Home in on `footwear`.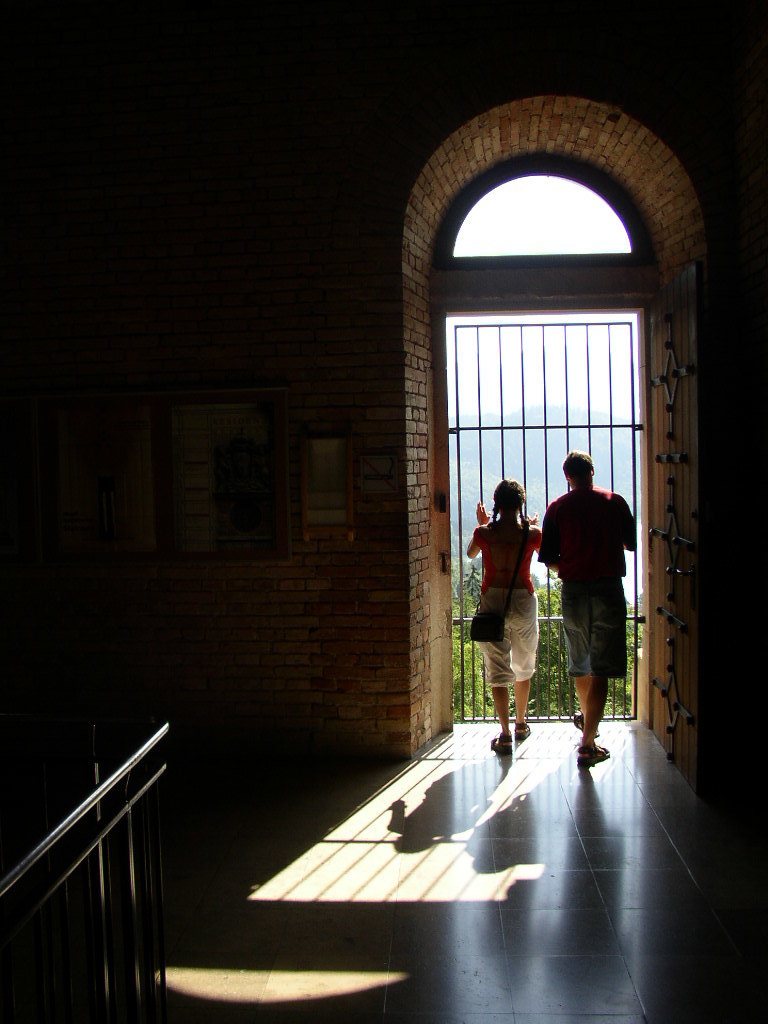
Homed in at <box>515,724,530,737</box>.
